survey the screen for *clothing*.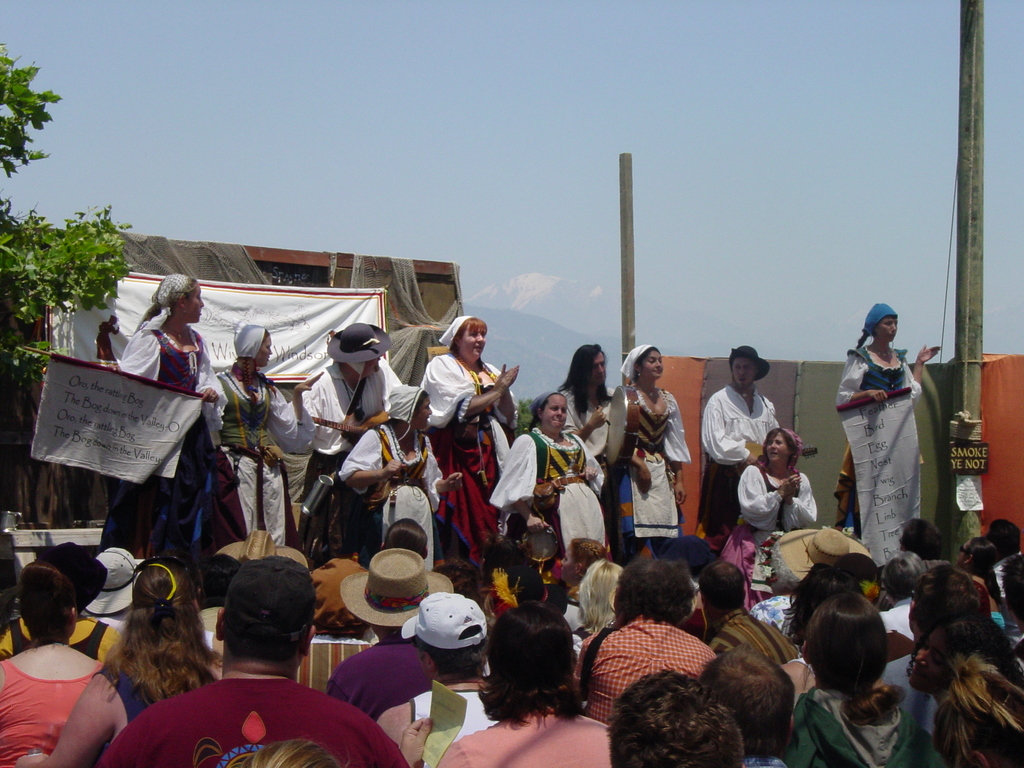
Survey found: bbox=(991, 549, 1023, 603).
